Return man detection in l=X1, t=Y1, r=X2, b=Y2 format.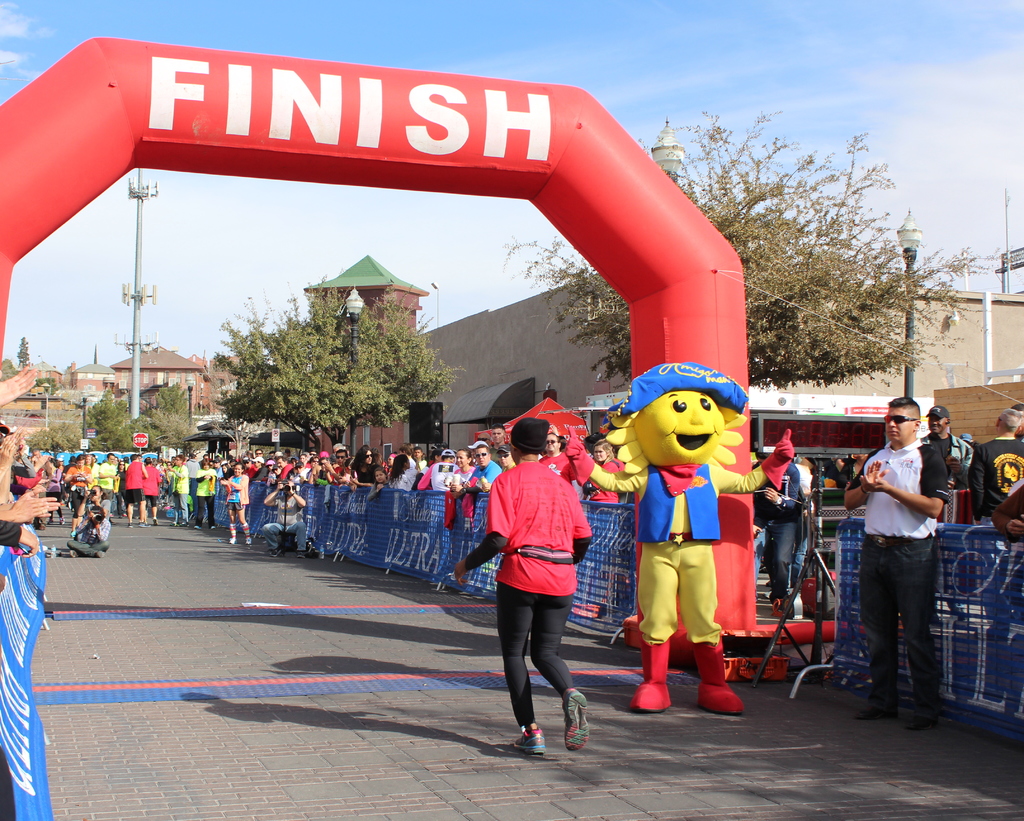
l=970, t=402, r=1023, b=523.
